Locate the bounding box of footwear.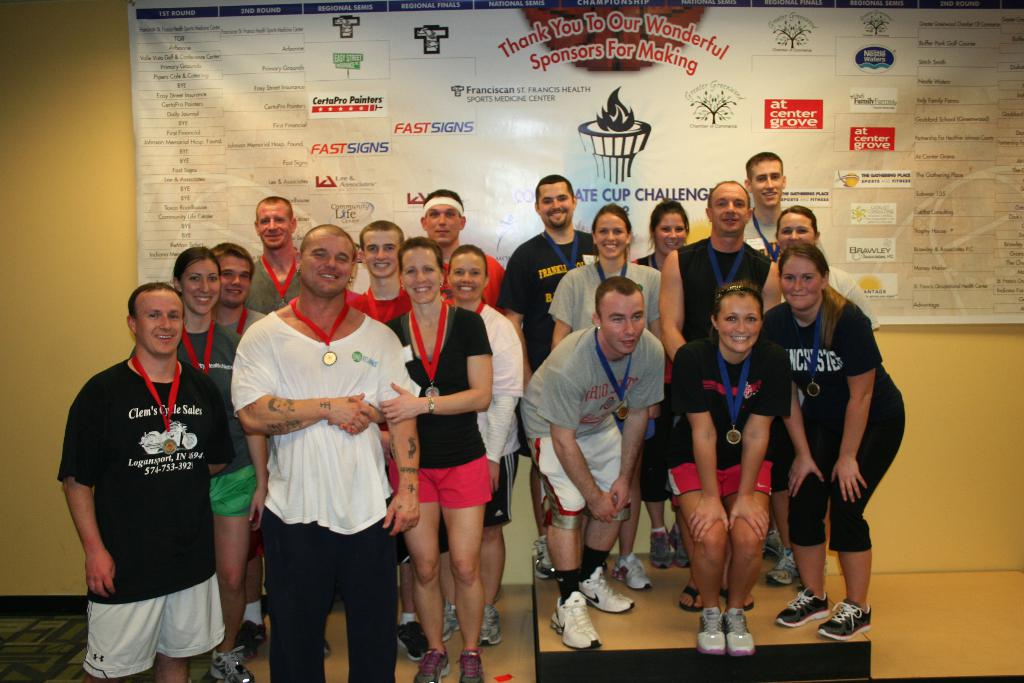
Bounding box: 409,645,451,682.
